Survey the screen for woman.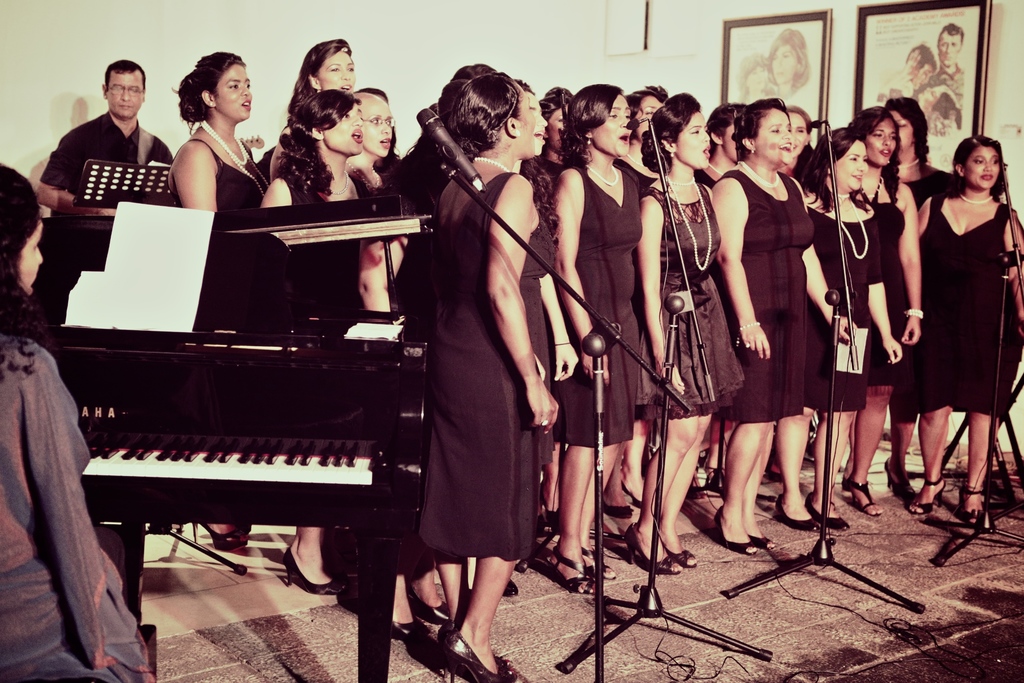
Survey found: <box>844,108,928,524</box>.
